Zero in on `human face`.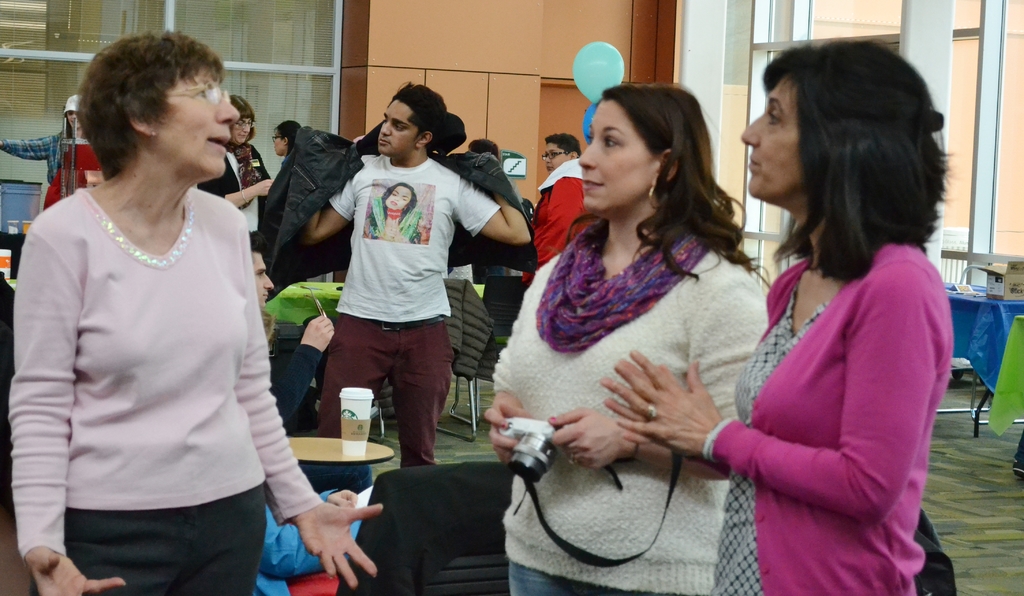
Zeroed in: detection(577, 101, 660, 214).
